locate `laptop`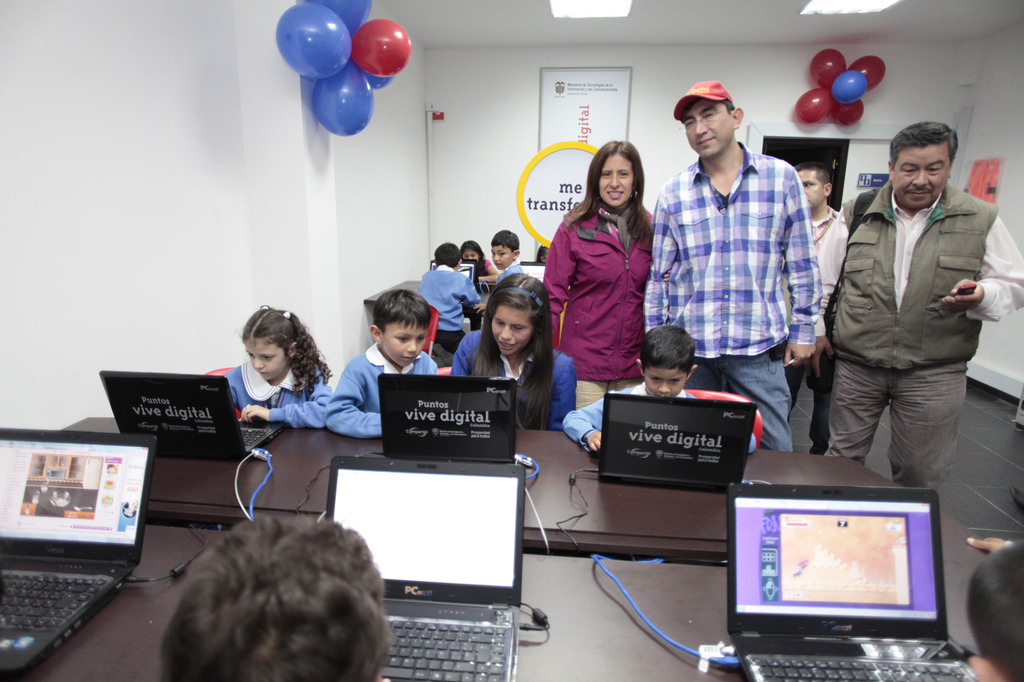
bbox=(328, 454, 525, 681)
